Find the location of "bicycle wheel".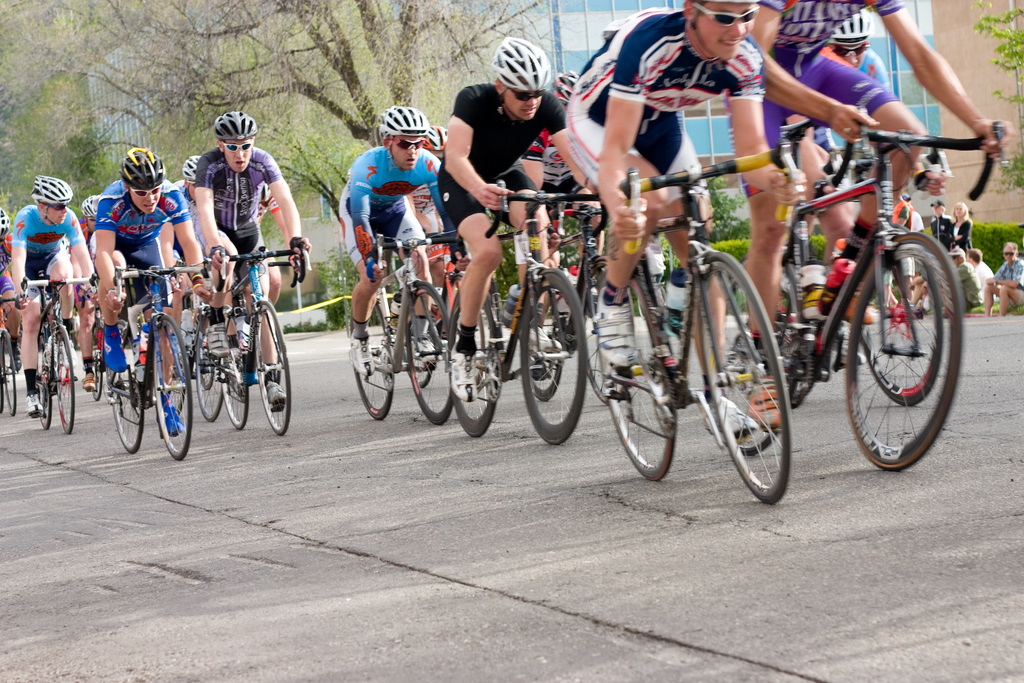
Location: 842/230/970/478.
